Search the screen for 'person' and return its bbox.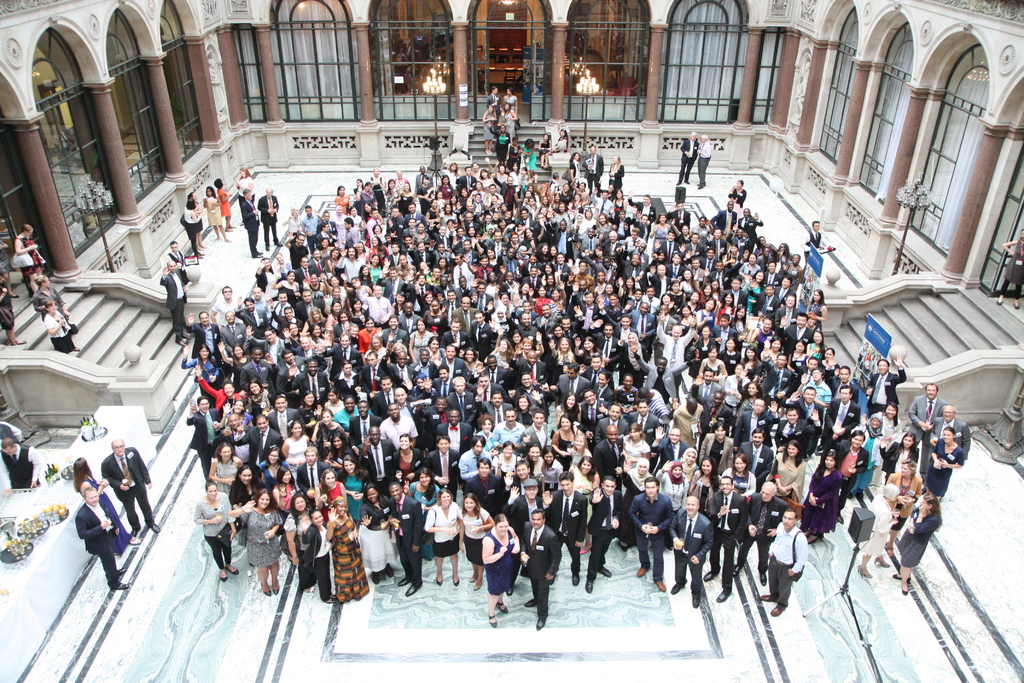
Found: x1=157, y1=257, x2=187, y2=347.
